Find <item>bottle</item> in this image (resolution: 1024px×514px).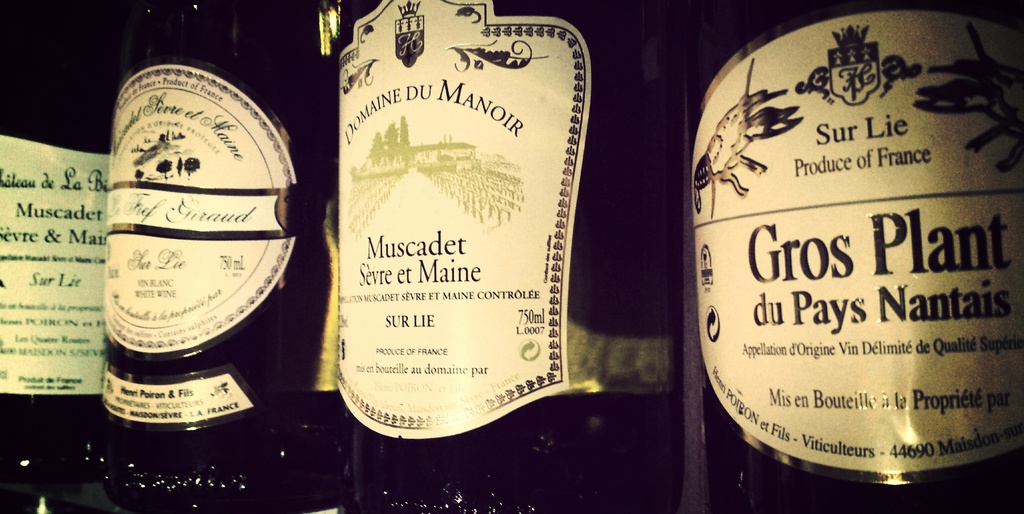
340/0/685/513.
